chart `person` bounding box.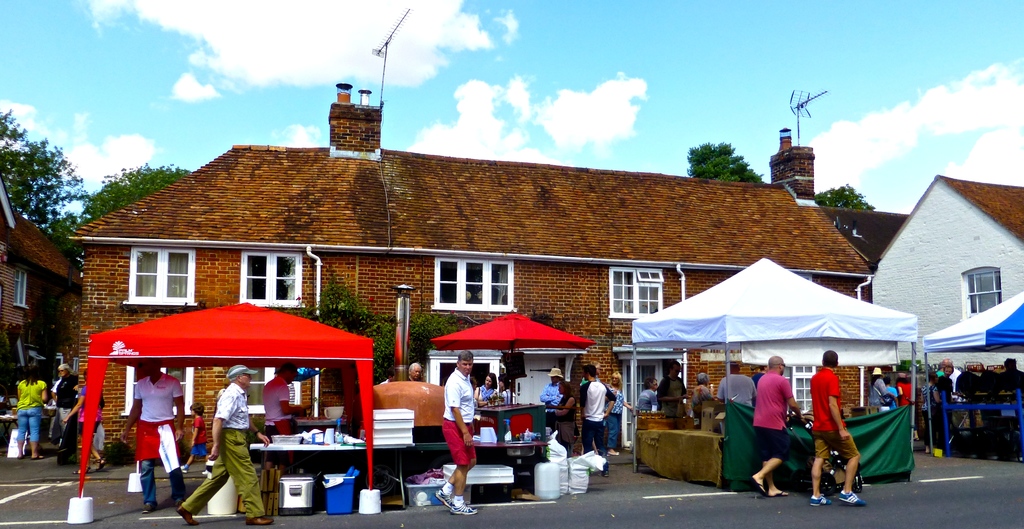
Charted: (x1=688, y1=367, x2=714, y2=419).
